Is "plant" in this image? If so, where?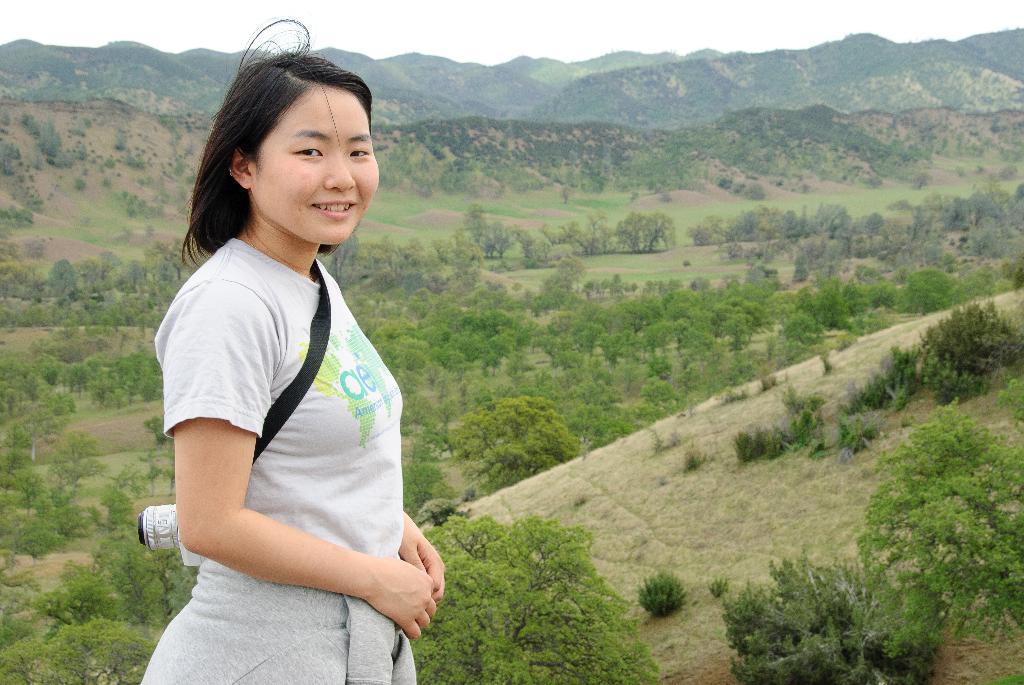
Yes, at 865 421 877 441.
